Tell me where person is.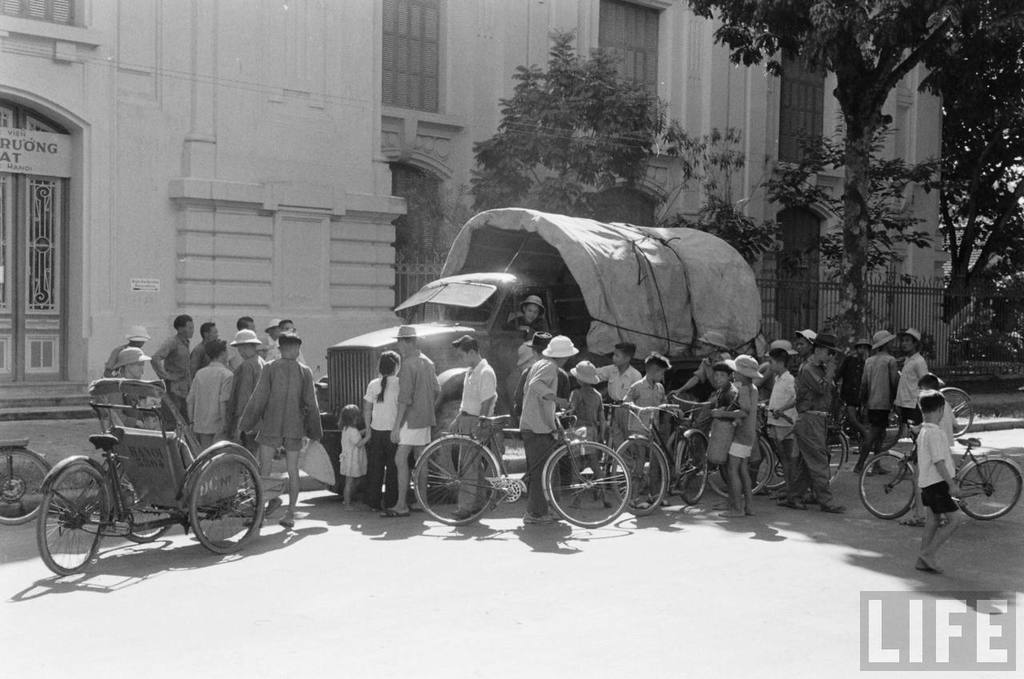
person is at {"left": 505, "top": 298, "right": 549, "bottom": 330}.
